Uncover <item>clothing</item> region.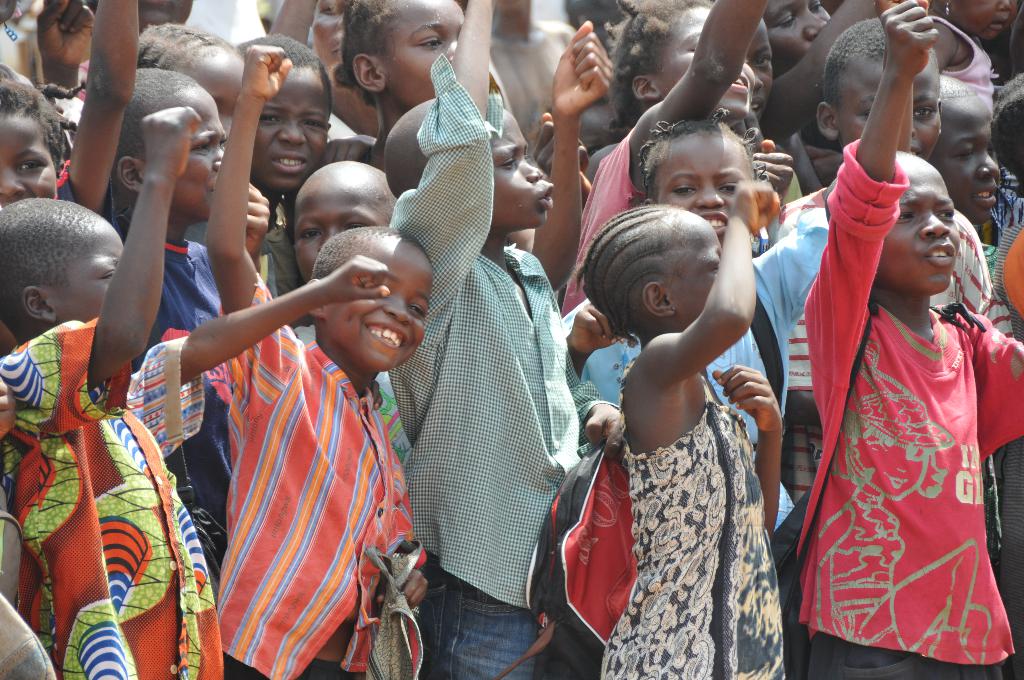
Uncovered: (left=774, top=172, right=1023, bottom=560).
